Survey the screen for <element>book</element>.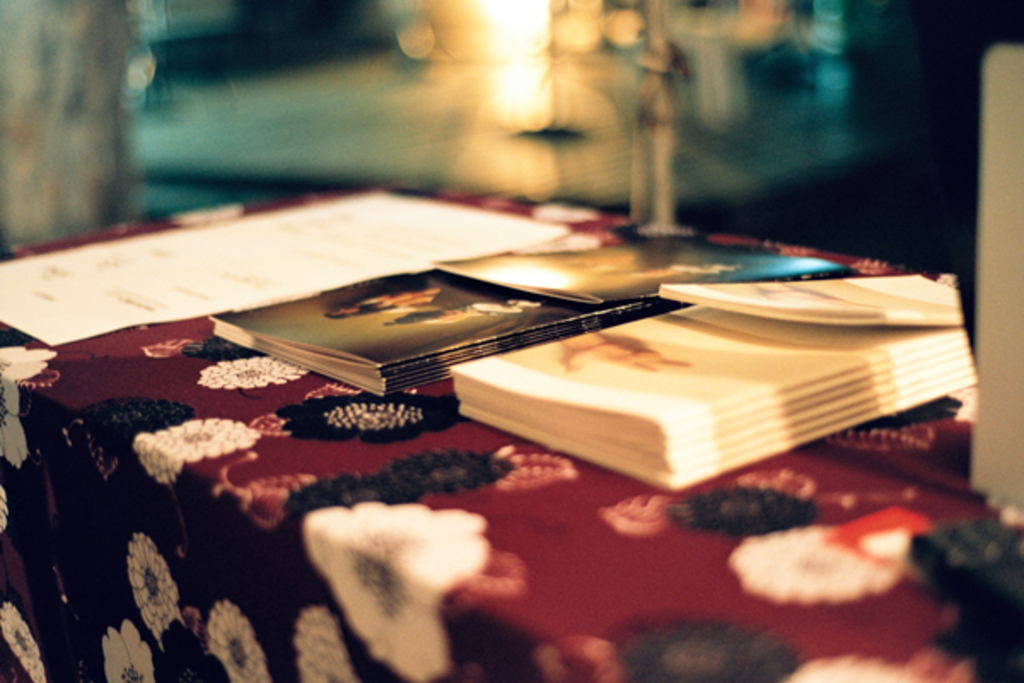
Survey found: x1=643, y1=280, x2=969, y2=328.
